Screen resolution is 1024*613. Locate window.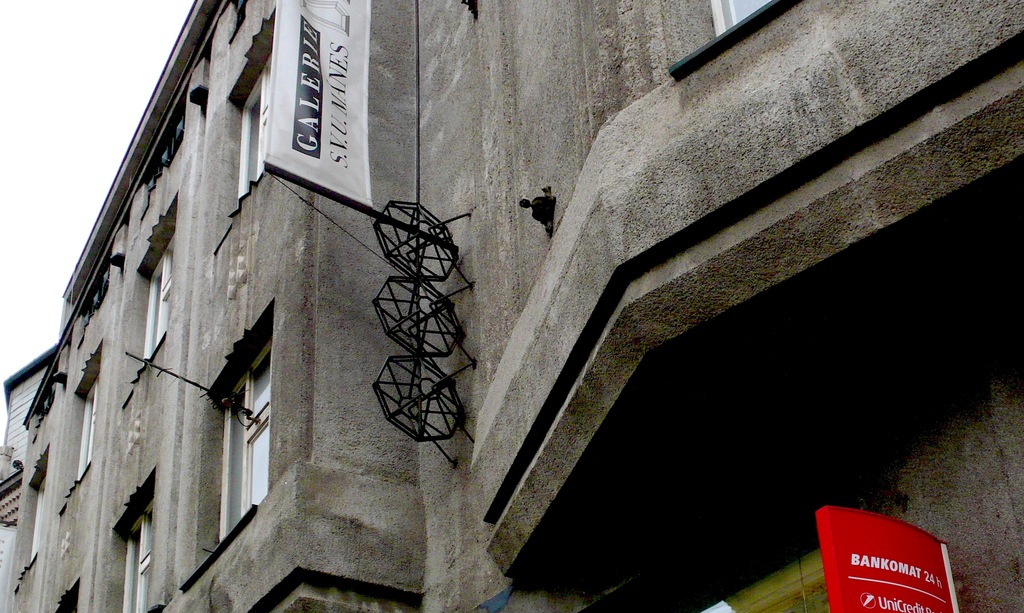
BBox(53, 342, 103, 509).
